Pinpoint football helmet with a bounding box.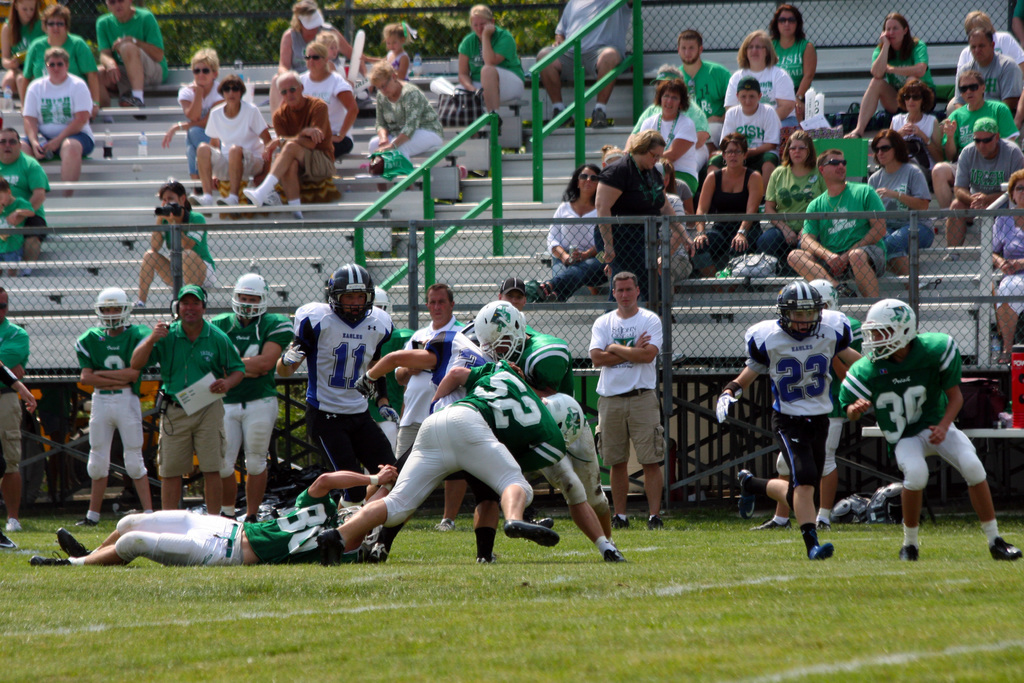
BBox(772, 278, 824, 341).
